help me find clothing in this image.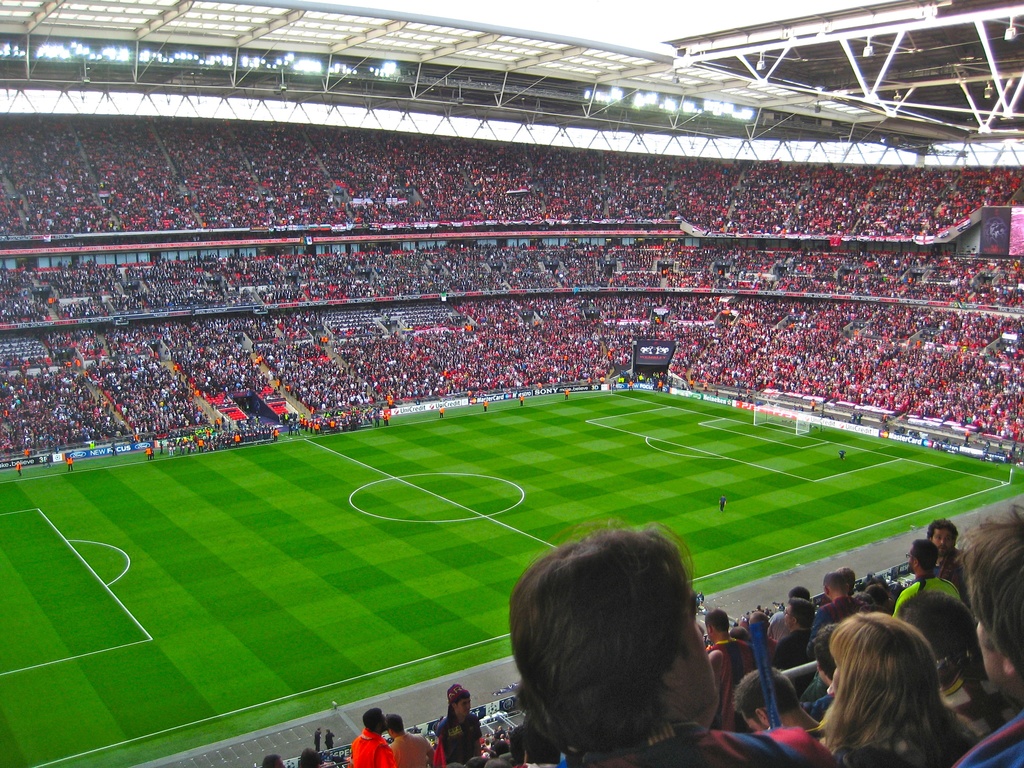
Found it: l=348, t=730, r=397, b=767.
